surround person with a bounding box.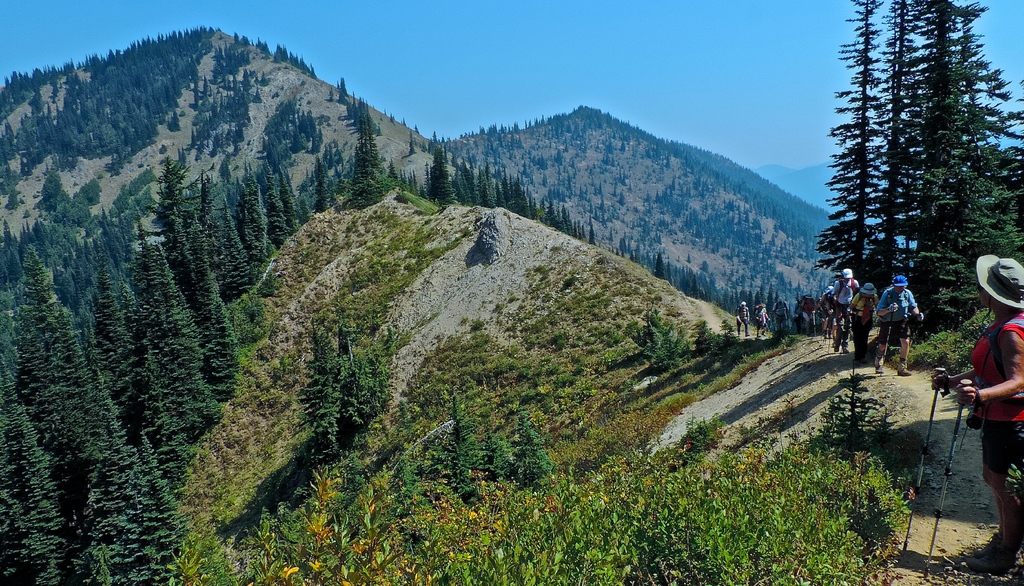
box(848, 284, 879, 367).
